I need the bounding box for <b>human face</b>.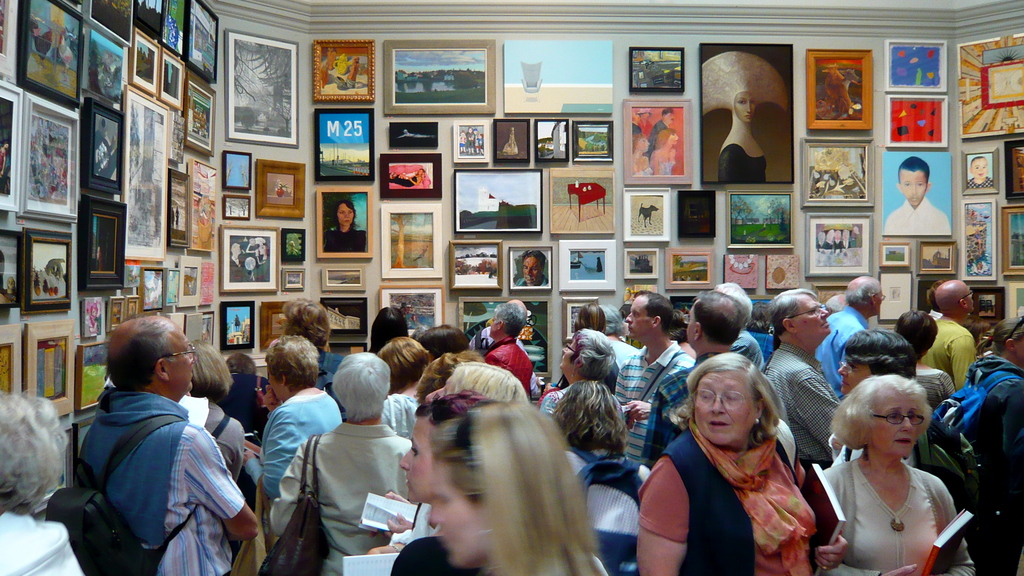
Here it is: crop(623, 294, 653, 338).
